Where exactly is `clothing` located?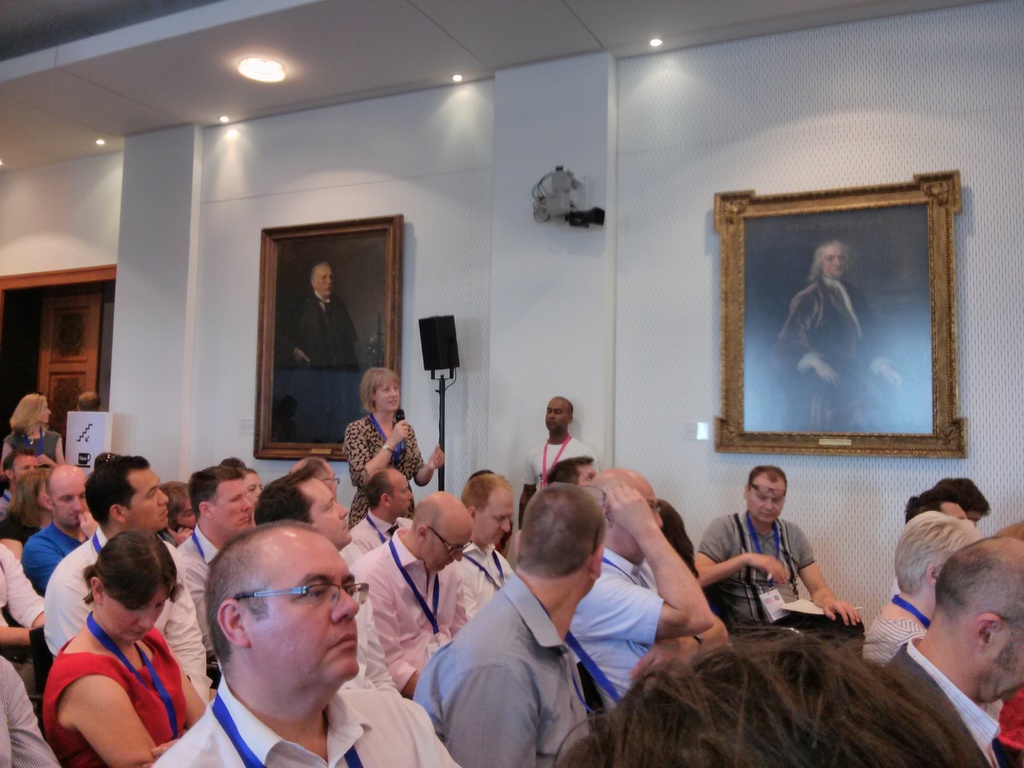
Its bounding box is 0/537/51/685.
